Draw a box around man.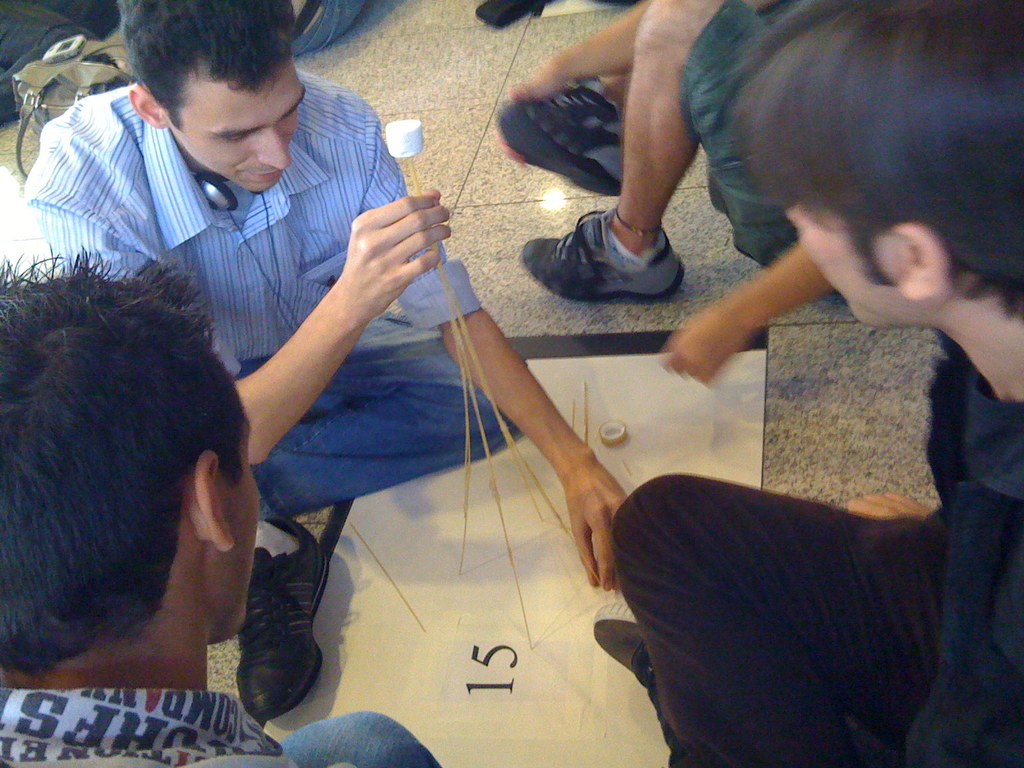
bbox(587, 0, 1023, 767).
